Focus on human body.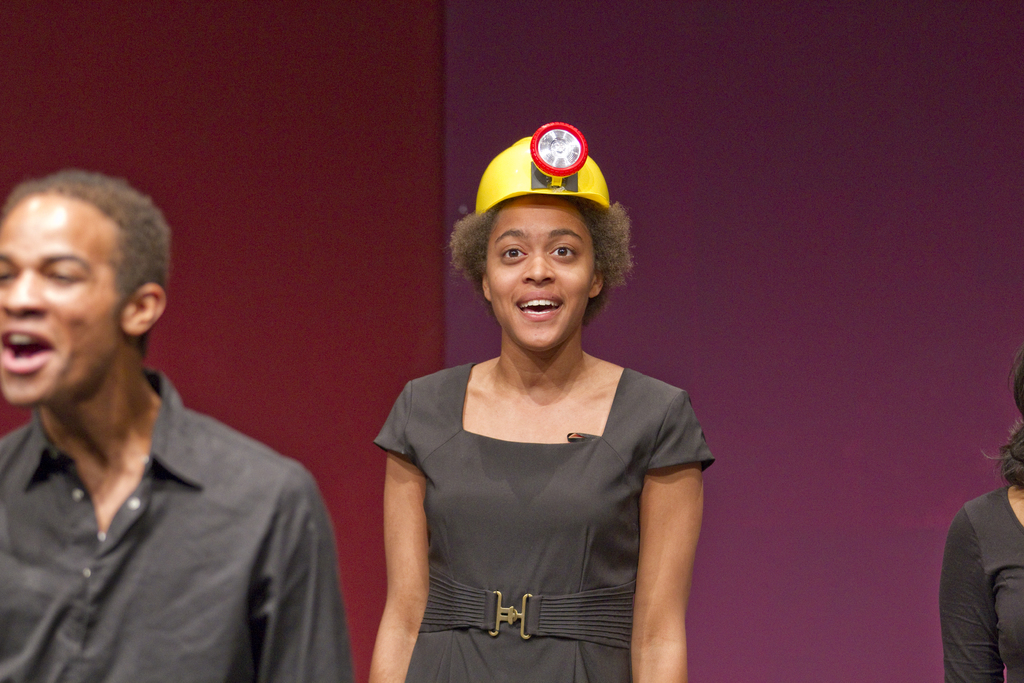
Focused at bbox(936, 335, 1023, 682).
